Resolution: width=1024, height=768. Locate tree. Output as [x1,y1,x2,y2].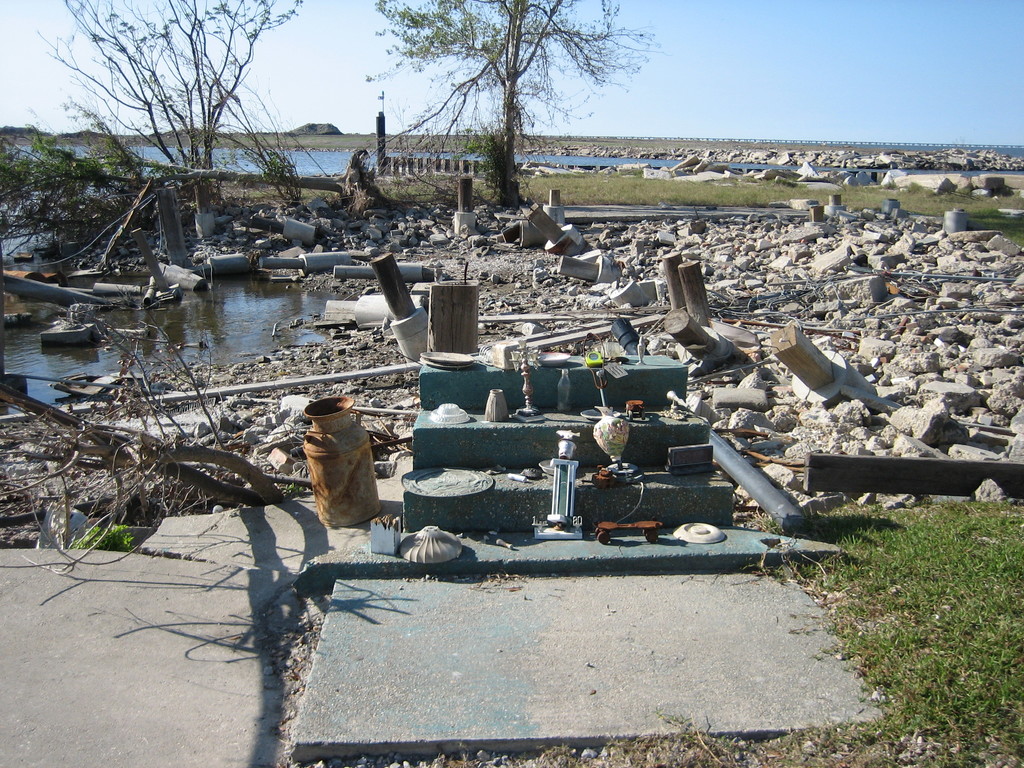
[48,0,308,219].
